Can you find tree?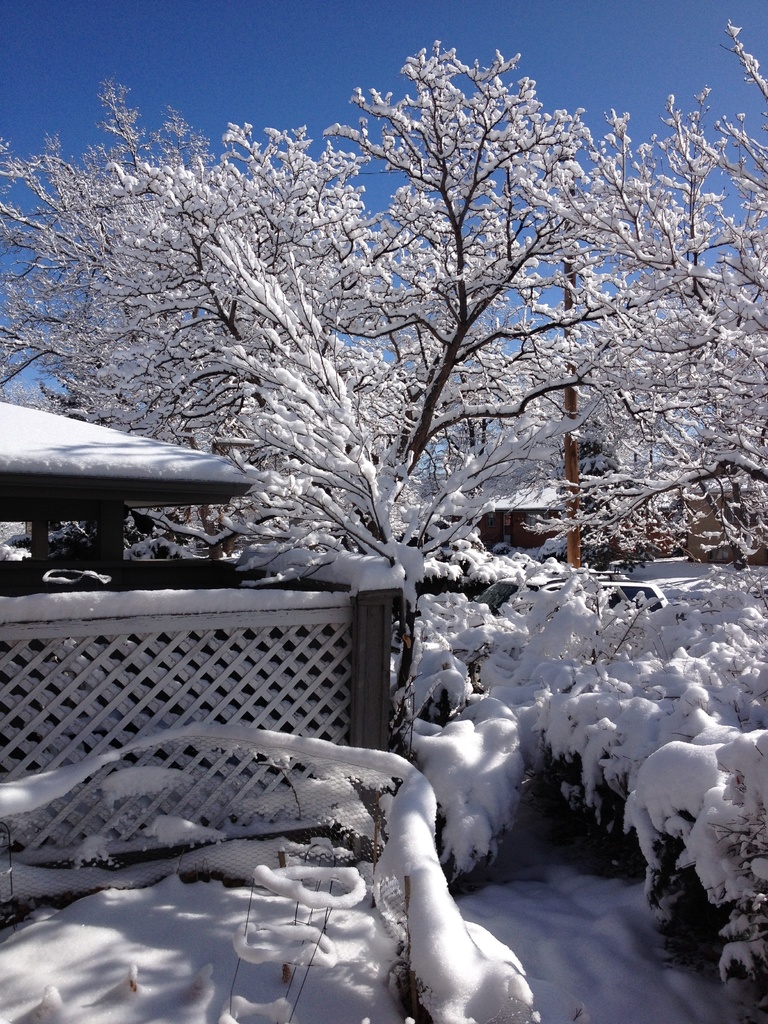
Yes, bounding box: x1=25, y1=15, x2=740, y2=761.
